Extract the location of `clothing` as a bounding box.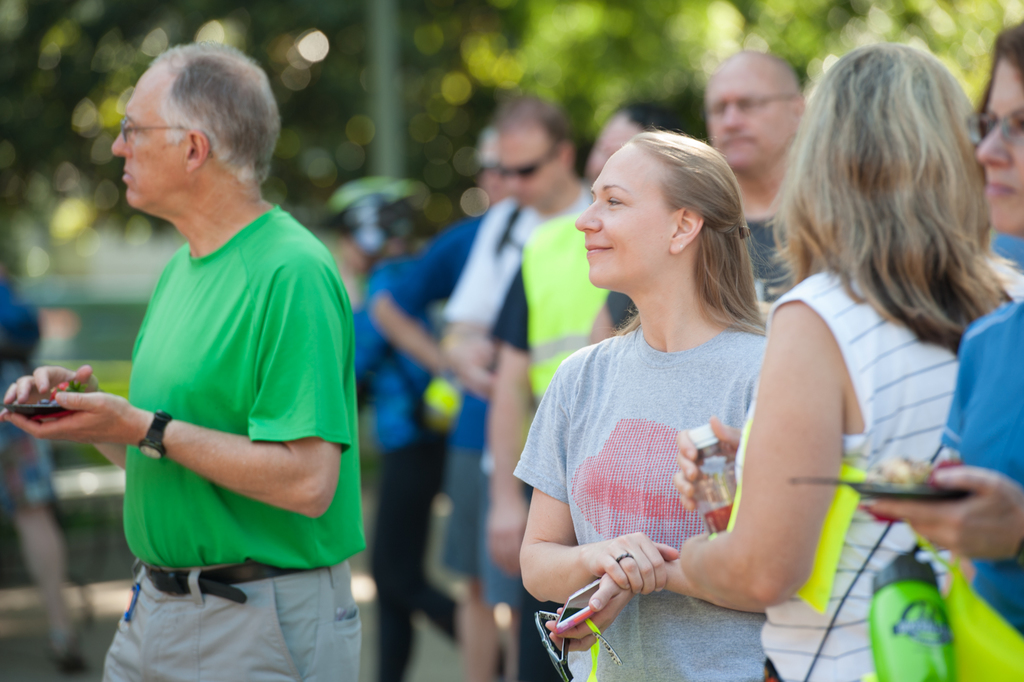
{"left": 0, "top": 275, "right": 58, "bottom": 517}.
